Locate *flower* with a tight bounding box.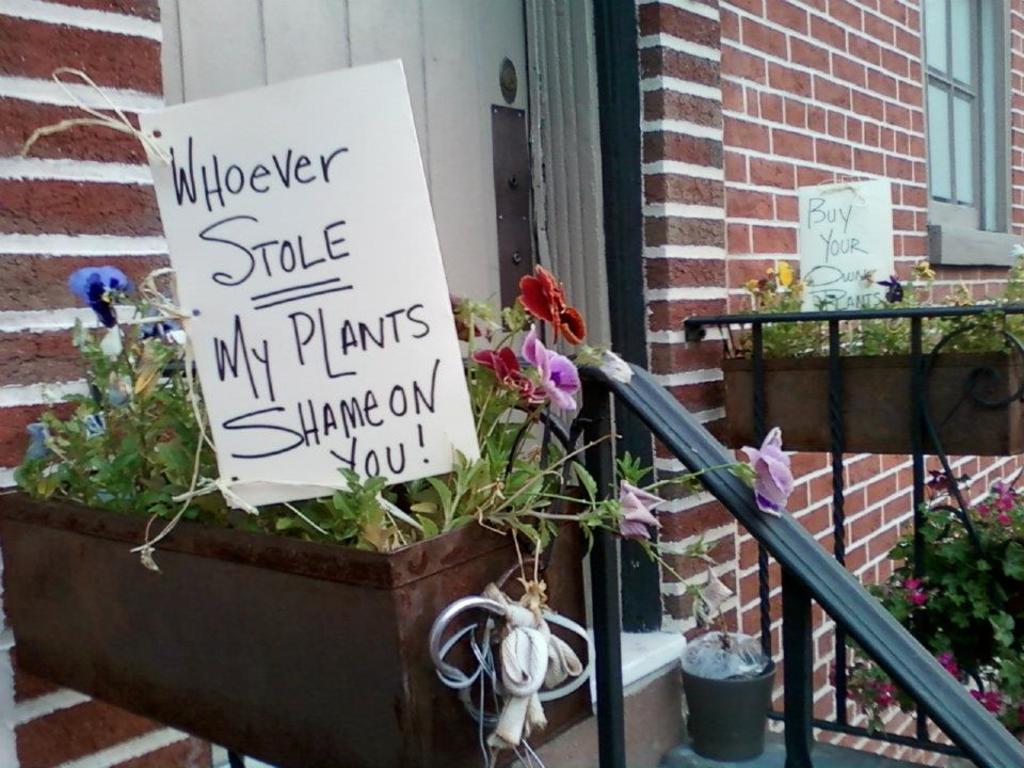
x1=468 y1=342 x2=548 y2=404.
